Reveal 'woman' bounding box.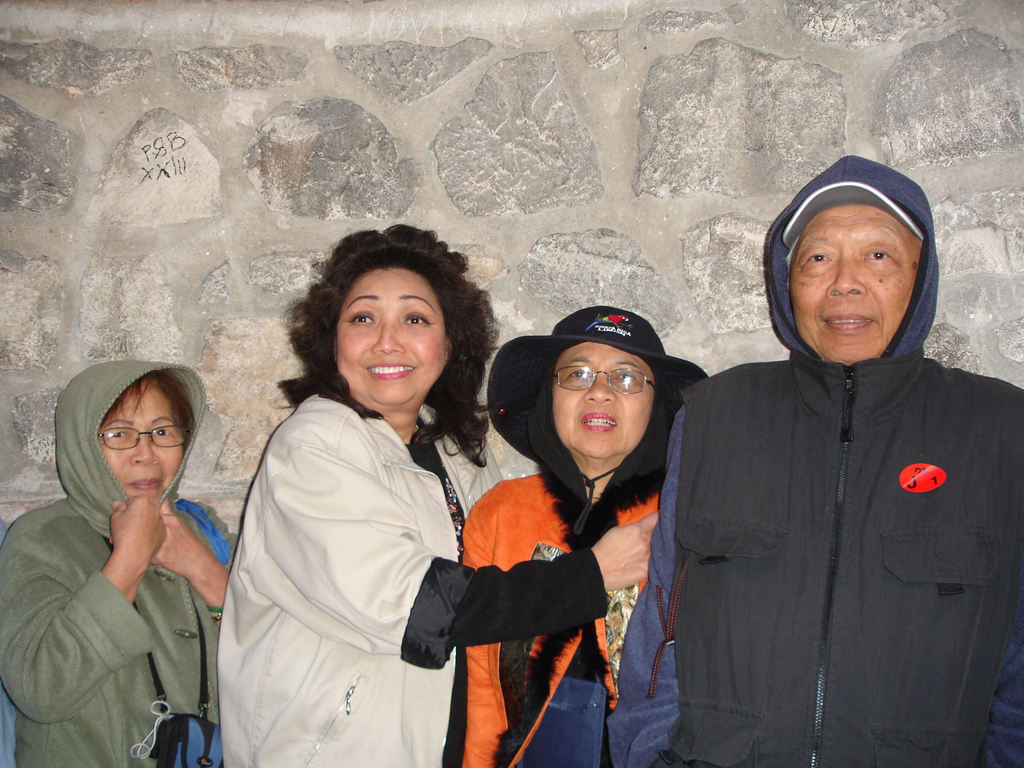
Revealed: (218,221,660,767).
